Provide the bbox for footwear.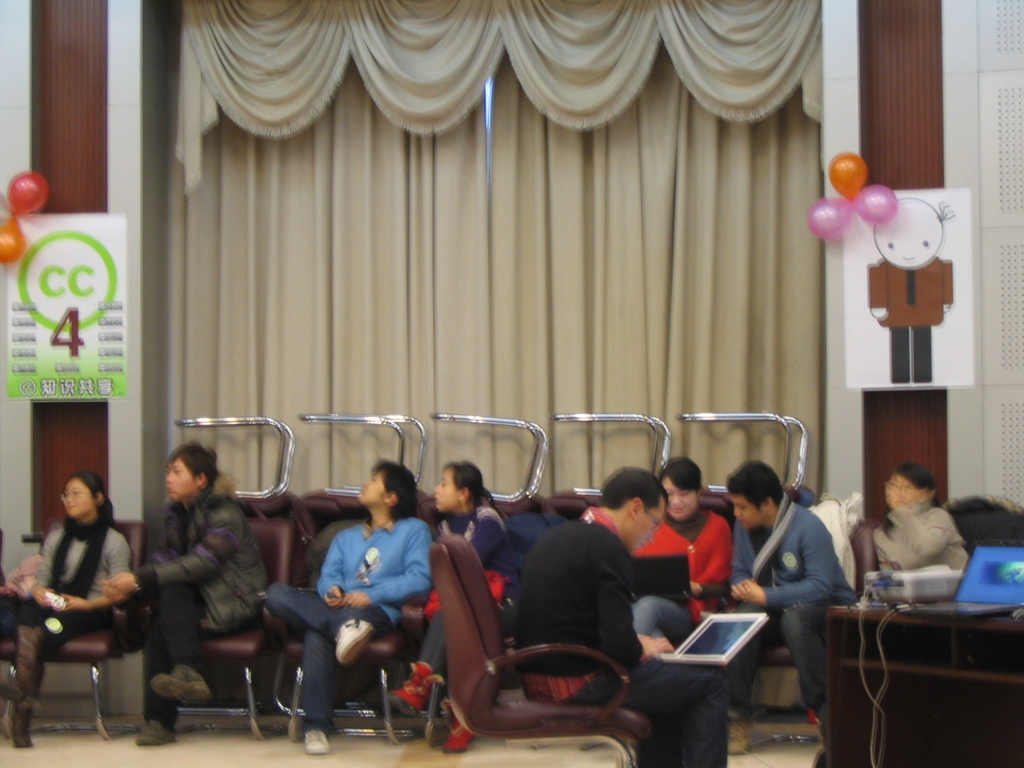
0,625,49,706.
